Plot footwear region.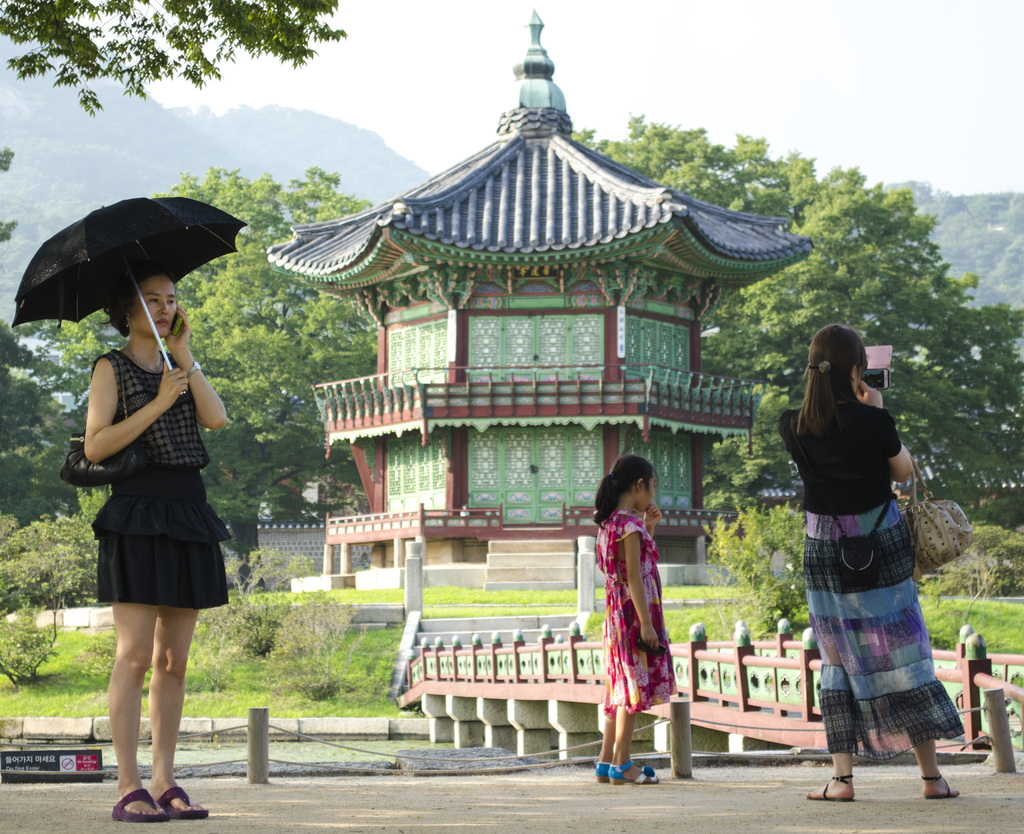
Plotted at [x1=109, y1=796, x2=160, y2=812].
